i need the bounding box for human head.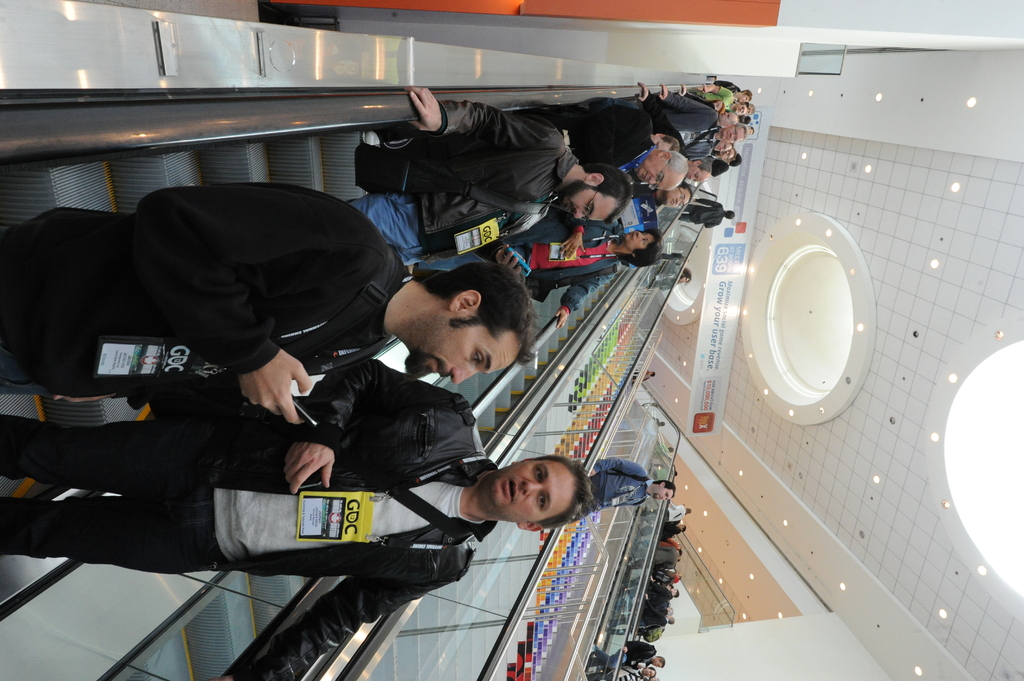
Here it is: bbox=[648, 367, 660, 382].
